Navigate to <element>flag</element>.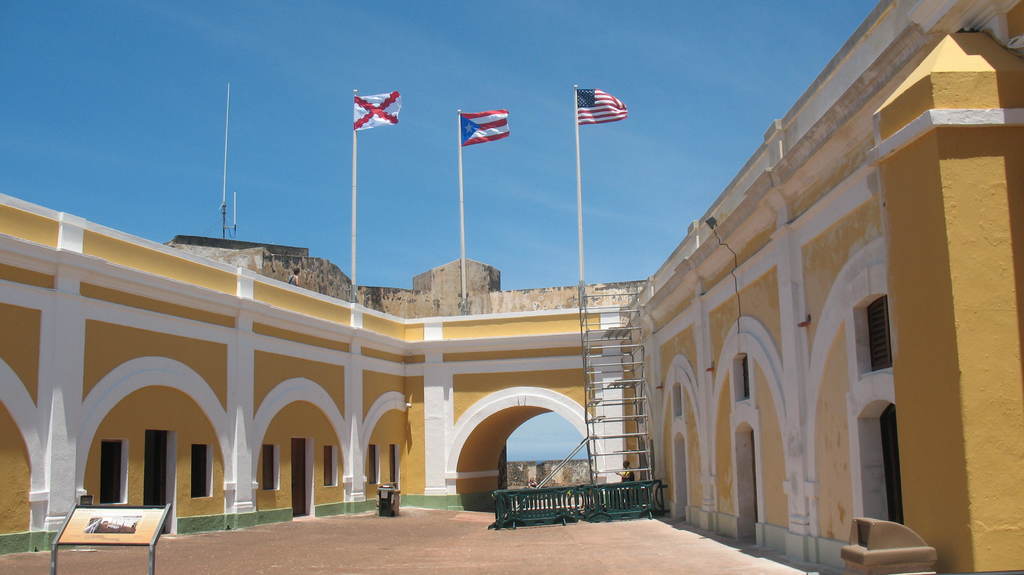
Navigation target: pyautogui.locateOnScreen(461, 109, 516, 151).
